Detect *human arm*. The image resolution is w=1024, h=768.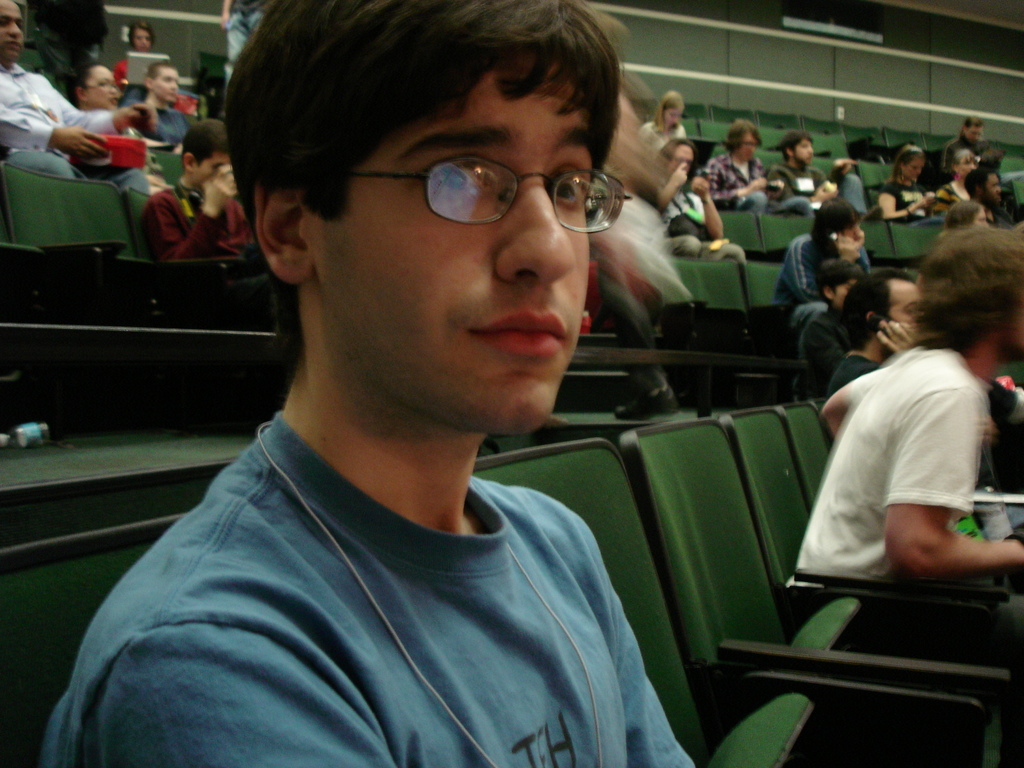
(x1=807, y1=365, x2=888, y2=449).
